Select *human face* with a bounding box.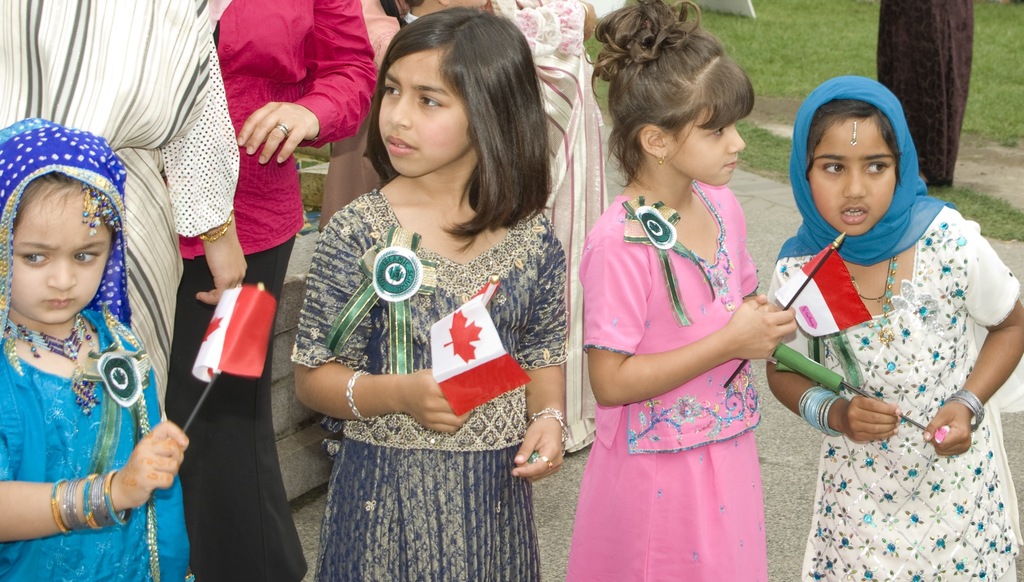
<box>810,119,897,235</box>.
